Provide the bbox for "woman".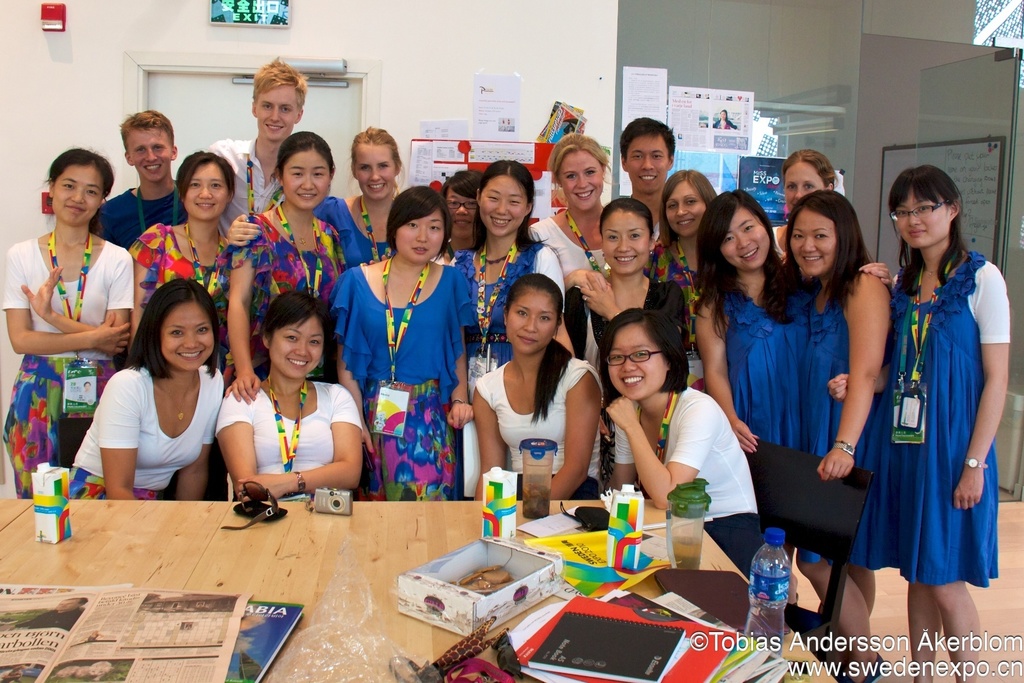
detection(0, 148, 132, 498).
